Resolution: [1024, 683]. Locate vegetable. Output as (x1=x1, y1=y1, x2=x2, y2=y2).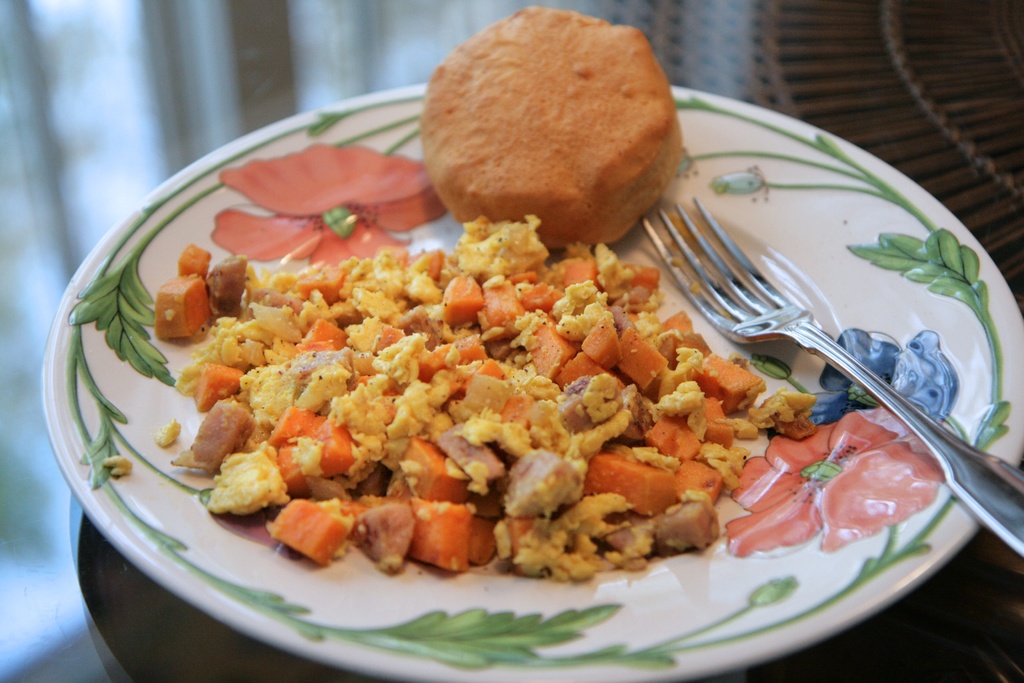
(x1=175, y1=243, x2=215, y2=281).
